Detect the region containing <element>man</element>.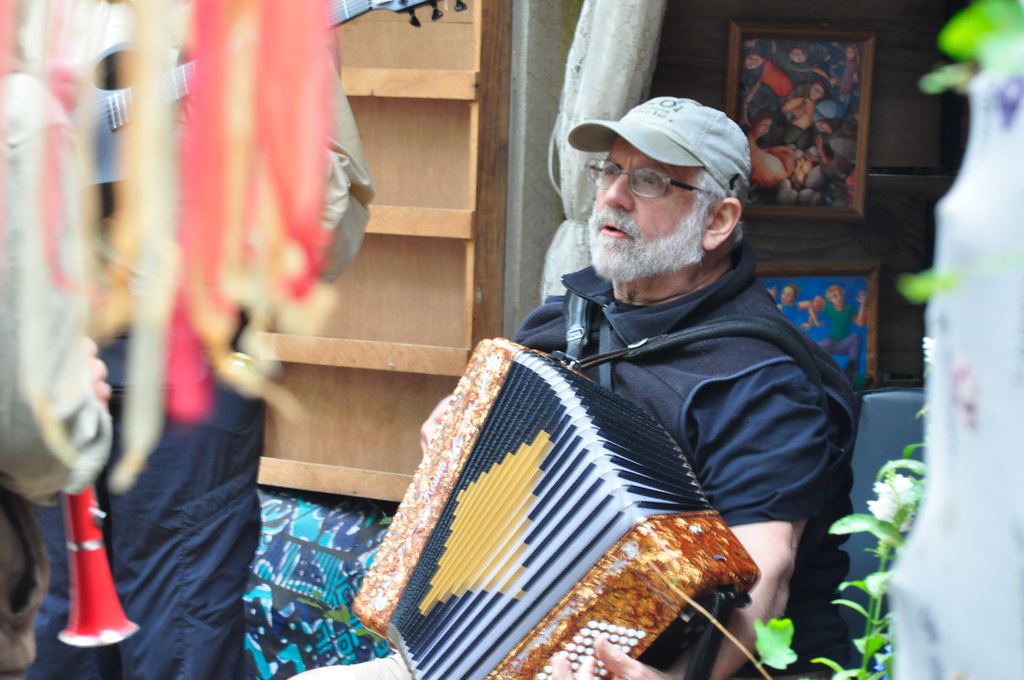
[285,97,849,679].
